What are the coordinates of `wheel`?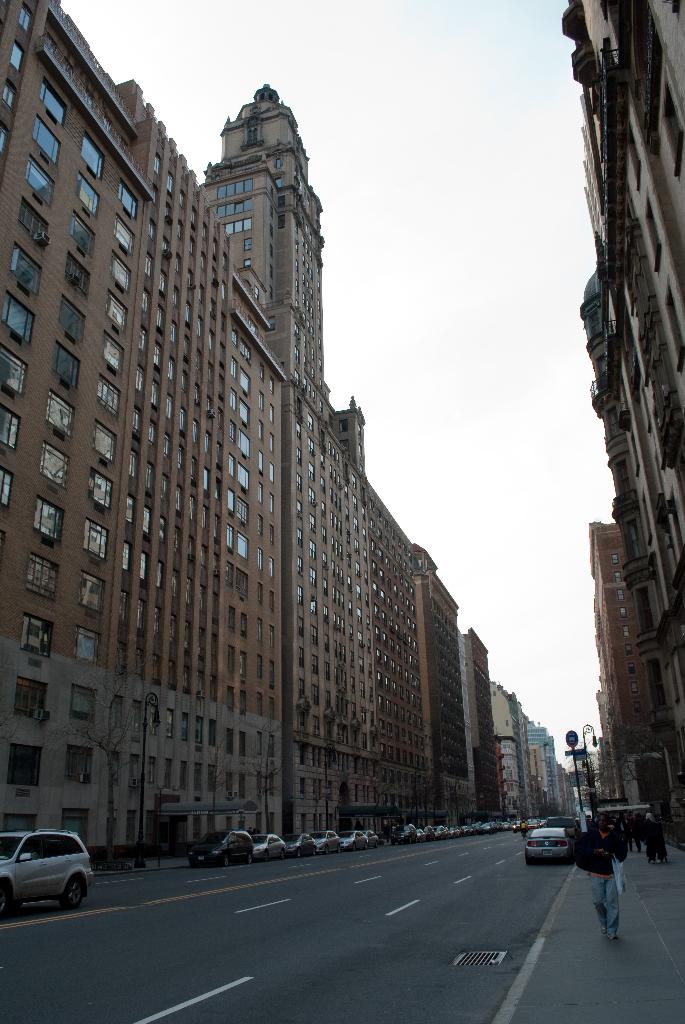
(63, 873, 83, 908).
